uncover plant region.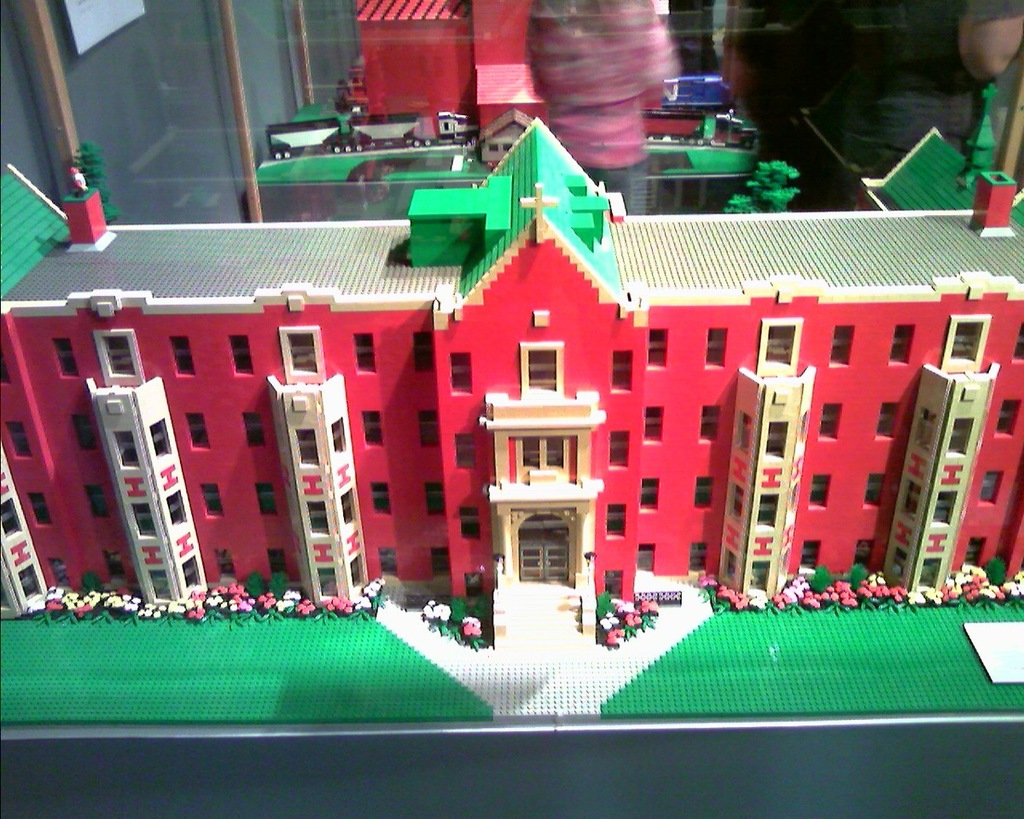
Uncovered: {"x1": 847, "y1": 561, "x2": 869, "y2": 590}.
